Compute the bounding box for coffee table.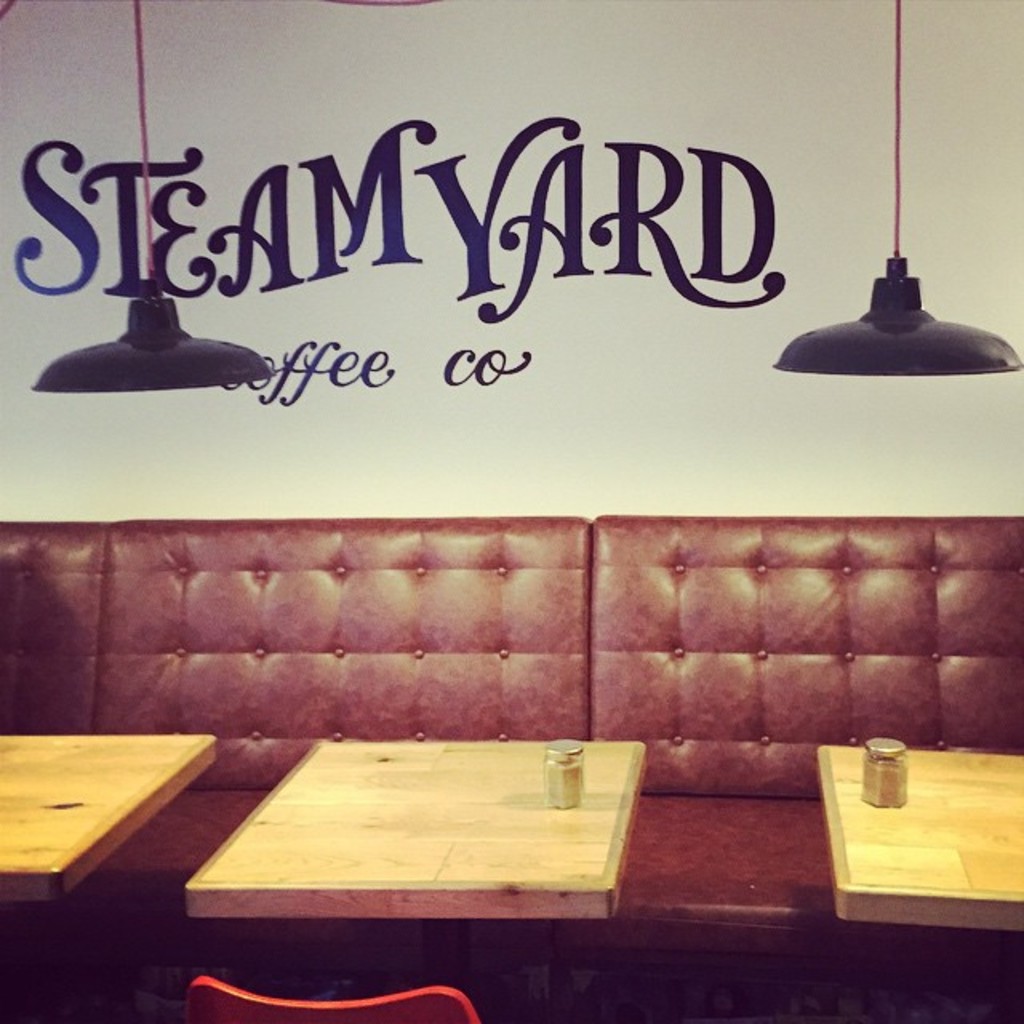
{"x1": 0, "y1": 731, "x2": 219, "y2": 910}.
